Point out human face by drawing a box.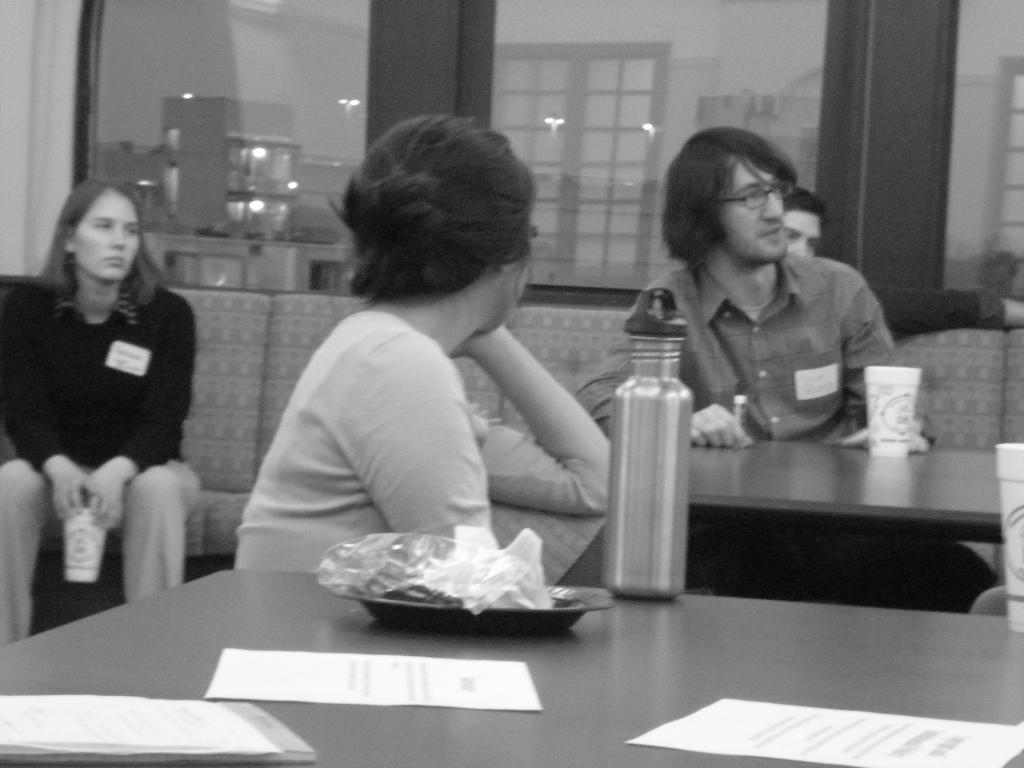
783,210,820,257.
